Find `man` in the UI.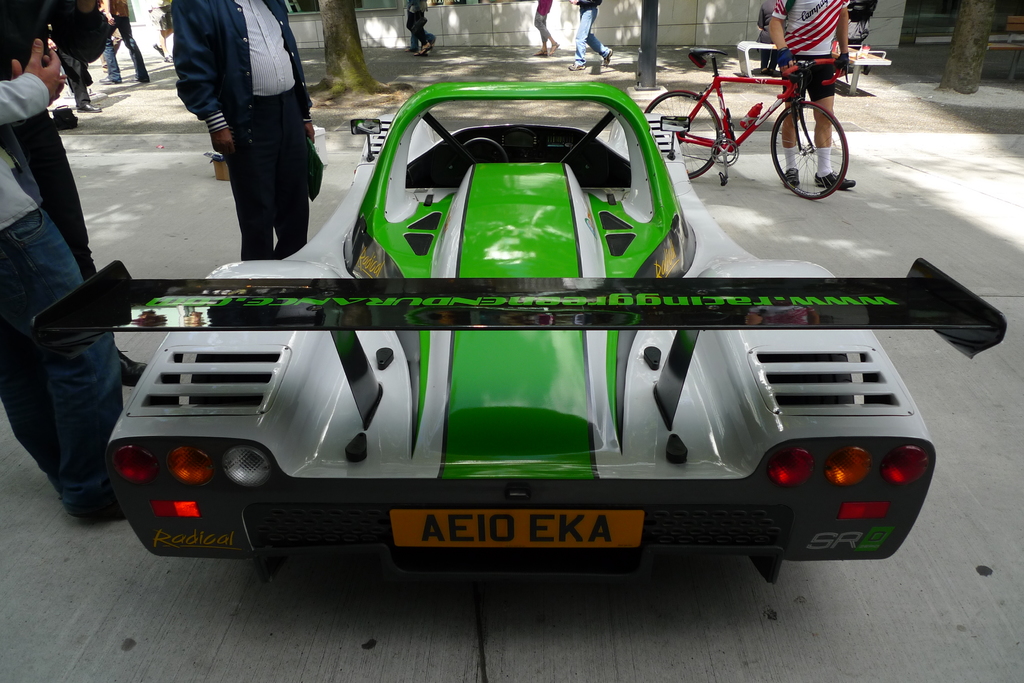
UI element at region(169, 0, 313, 262).
